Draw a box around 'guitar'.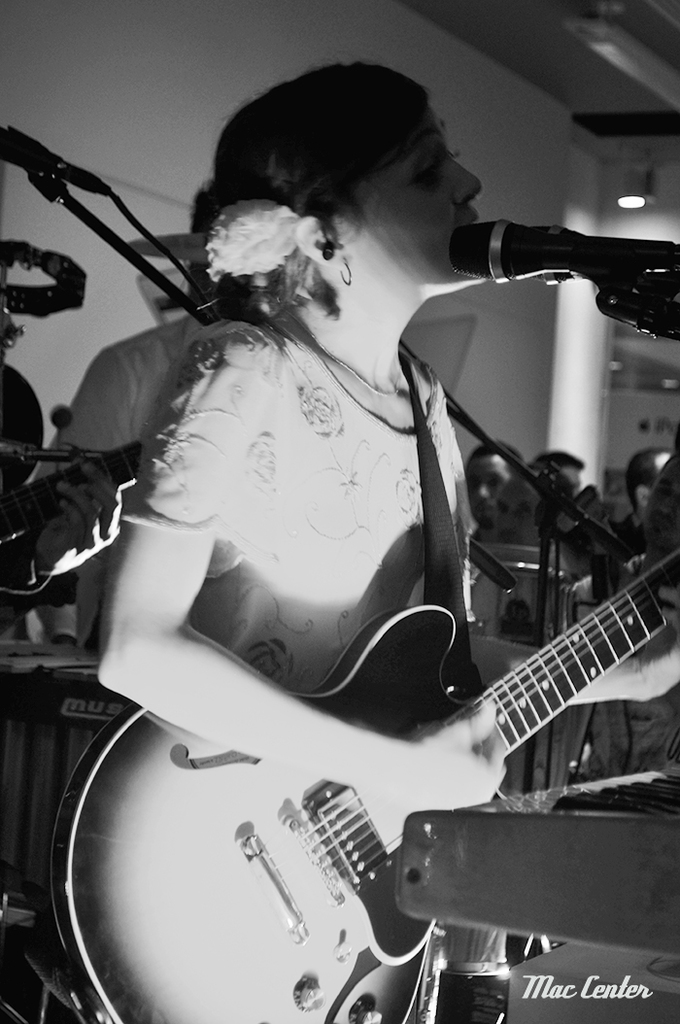
(49, 537, 679, 1023).
